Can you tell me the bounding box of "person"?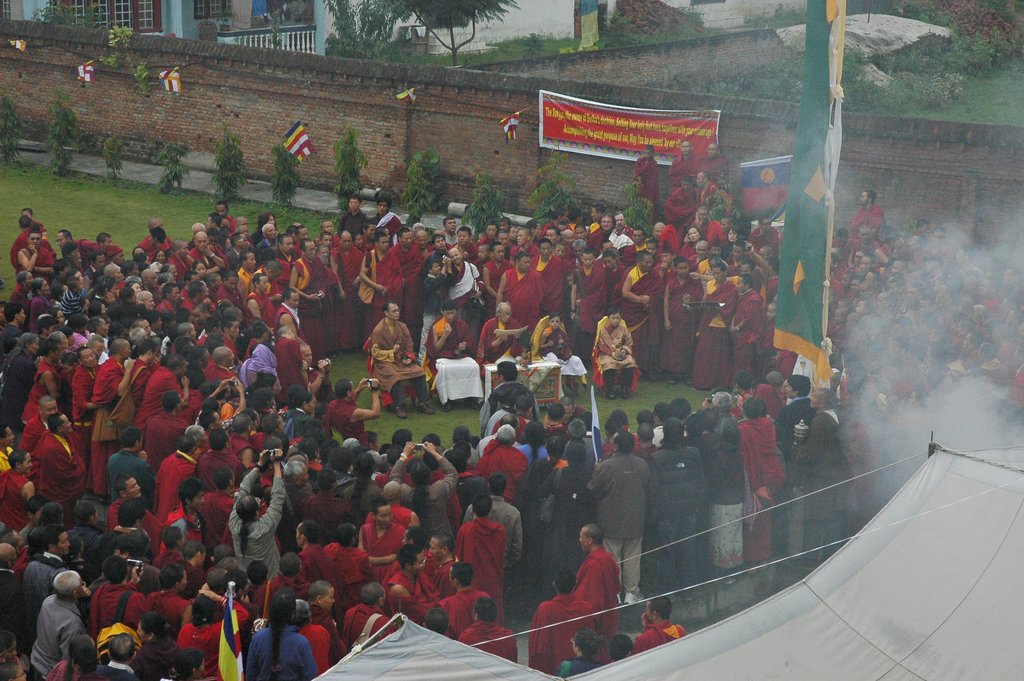
region(220, 571, 266, 623).
